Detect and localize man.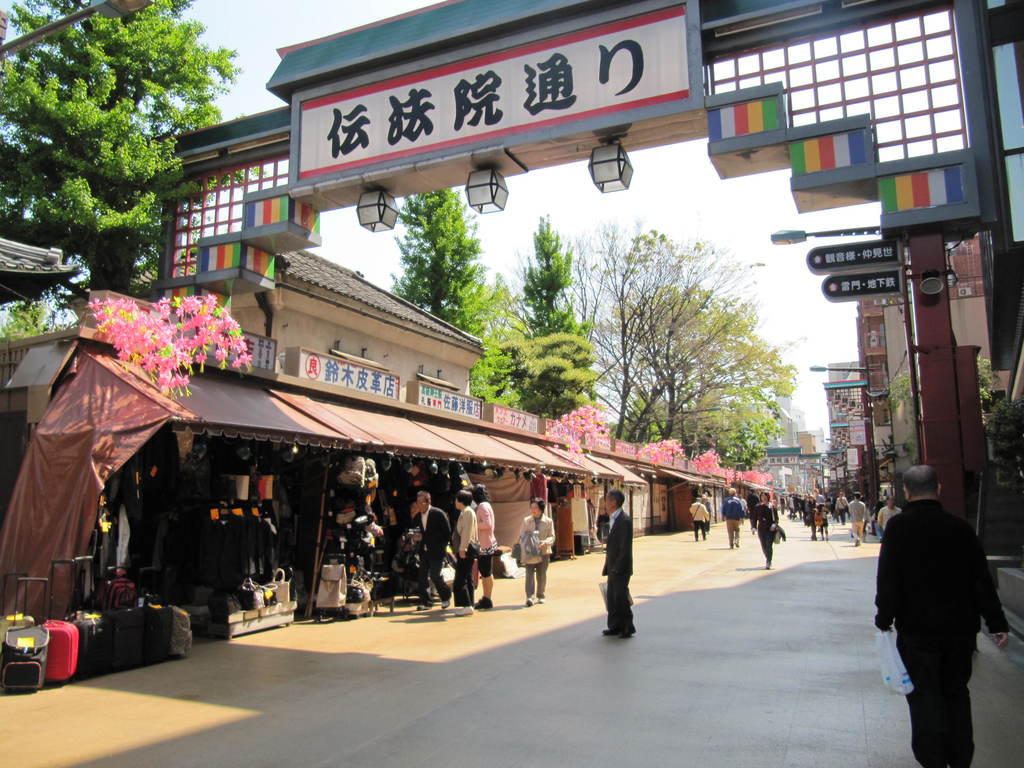
Localized at (x1=861, y1=460, x2=1012, y2=767).
